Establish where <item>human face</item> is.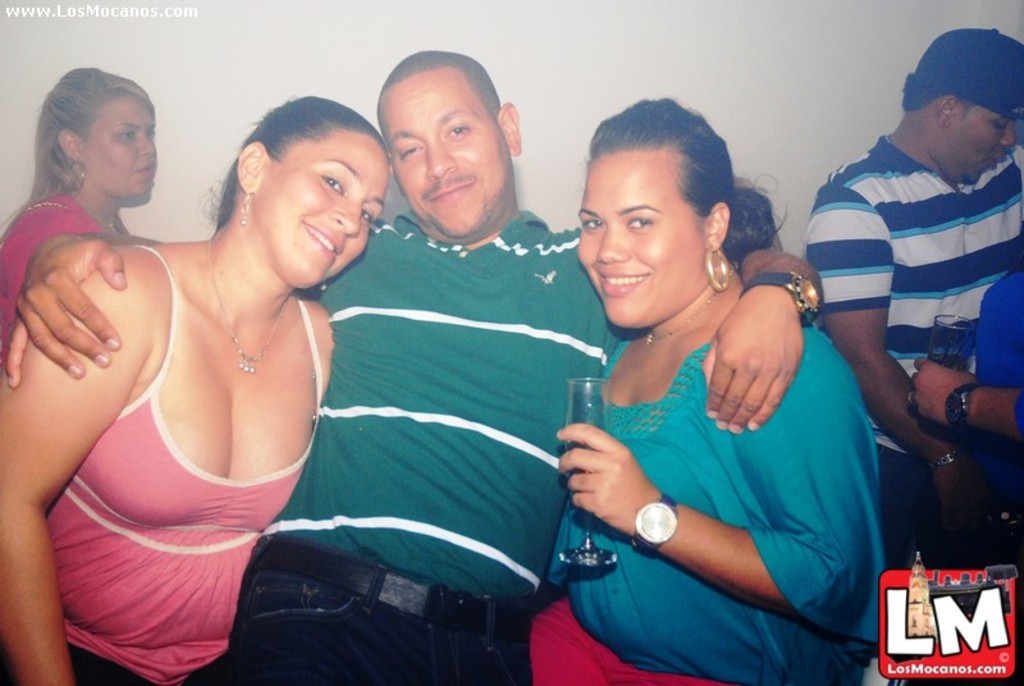
Established at bbox=[275, 133, 371, 267].
